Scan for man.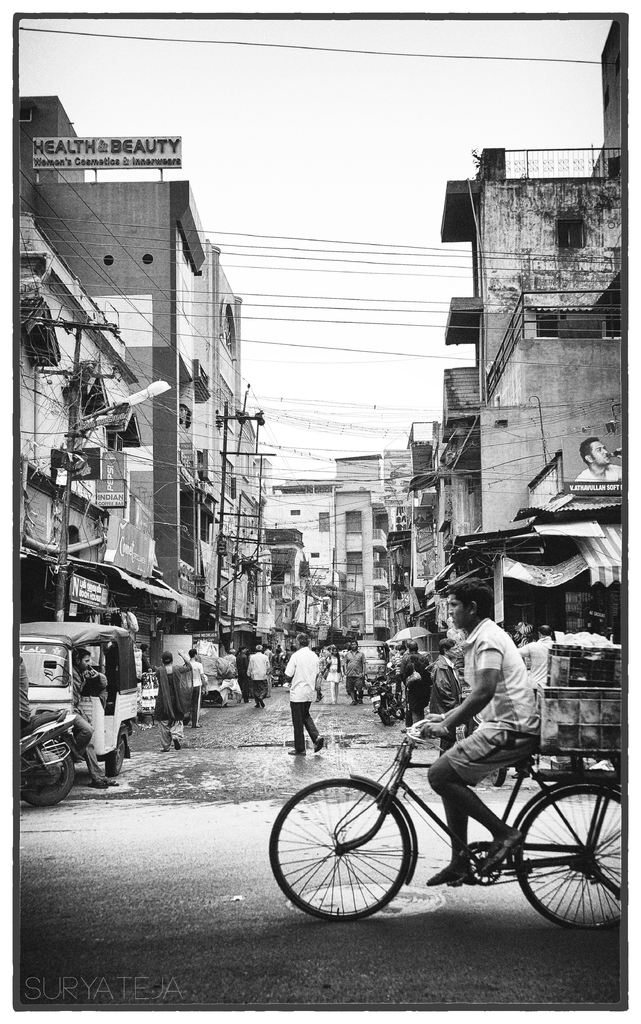
Scan result: bbox(235, 644, 249, 703).
